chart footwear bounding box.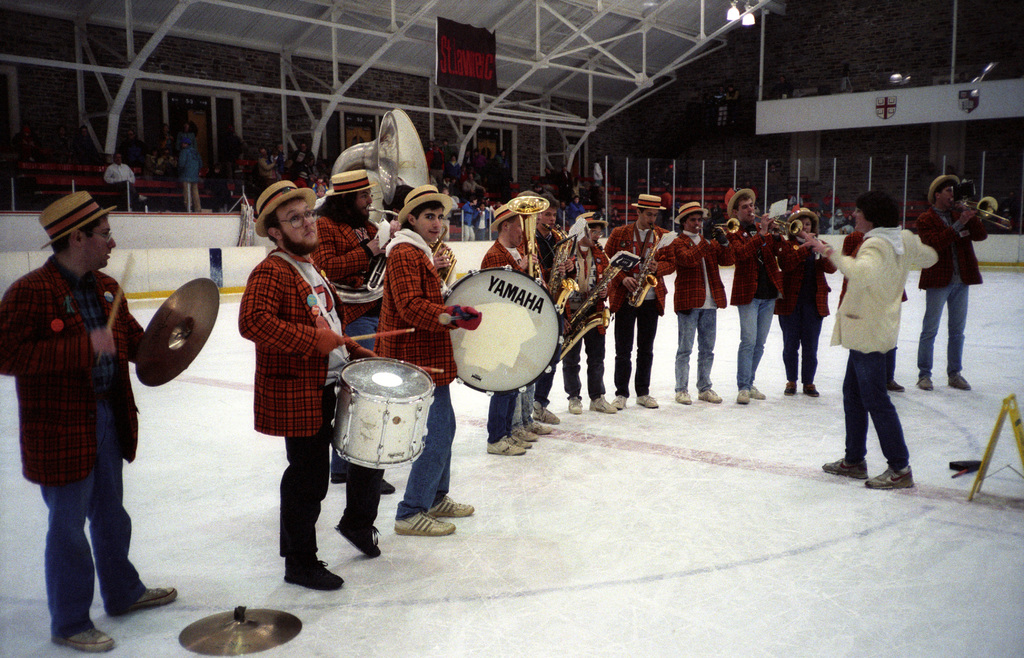
Charted: (x1=399, y1=510, x2=458, y2=536).
